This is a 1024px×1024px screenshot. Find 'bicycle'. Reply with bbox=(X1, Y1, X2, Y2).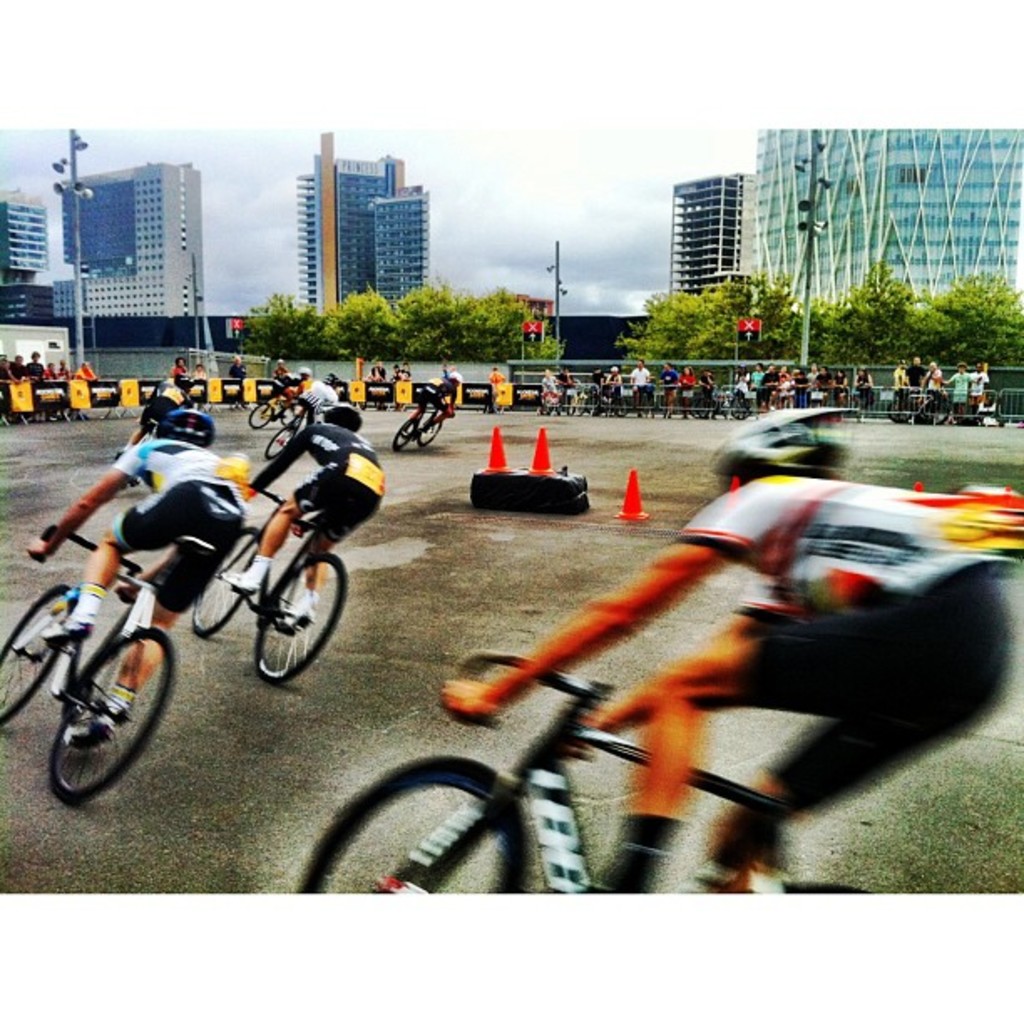
bbox=(393, 400, 453, 453).
